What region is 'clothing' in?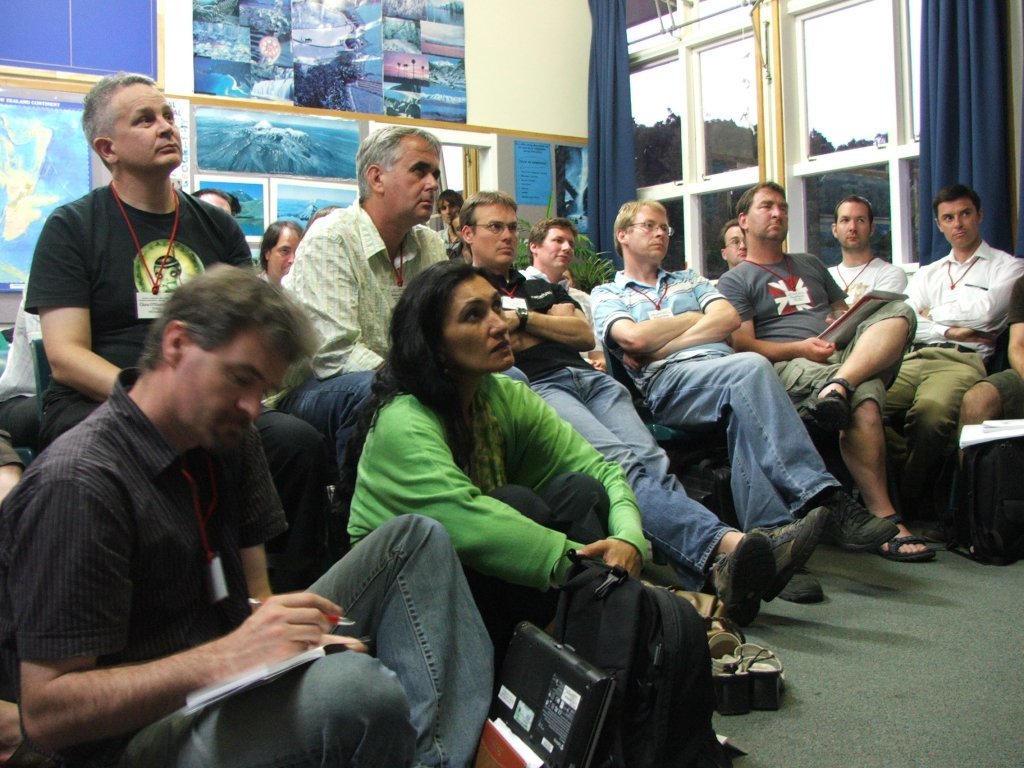
[775, 301, 922, 426].
